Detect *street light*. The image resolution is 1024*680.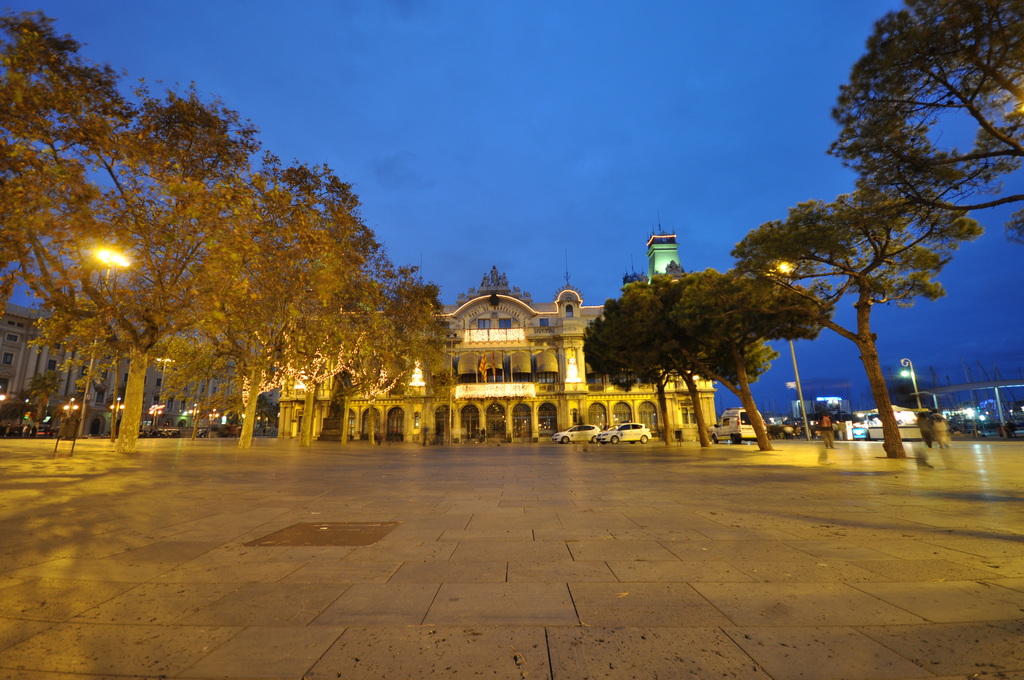
{"x1": 767, "y1": 258, "x2": 806, "y2": 437}.
